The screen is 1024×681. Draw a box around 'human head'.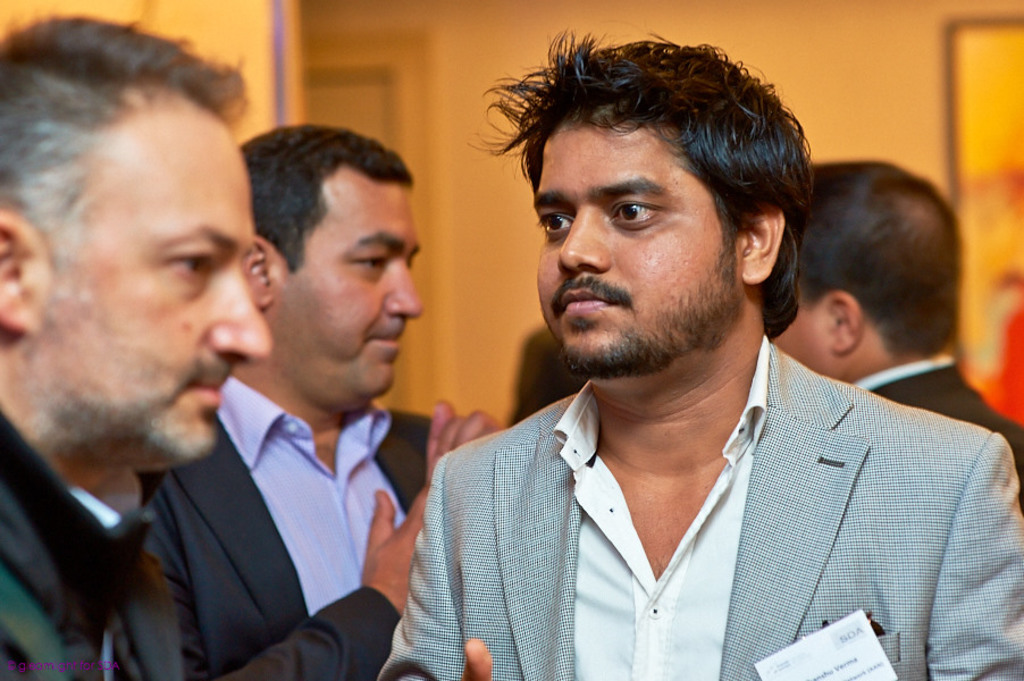
locate(0, 16, 278, 471).
